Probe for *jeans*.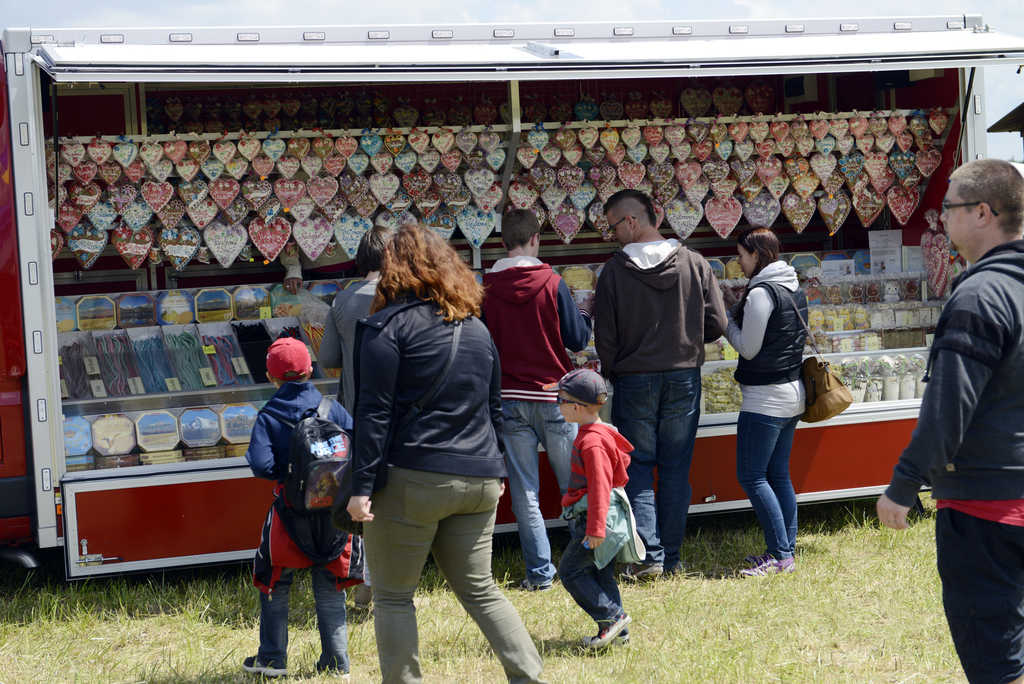
Probe result: (x1=255, y1=569, x2=347, y2=671).
